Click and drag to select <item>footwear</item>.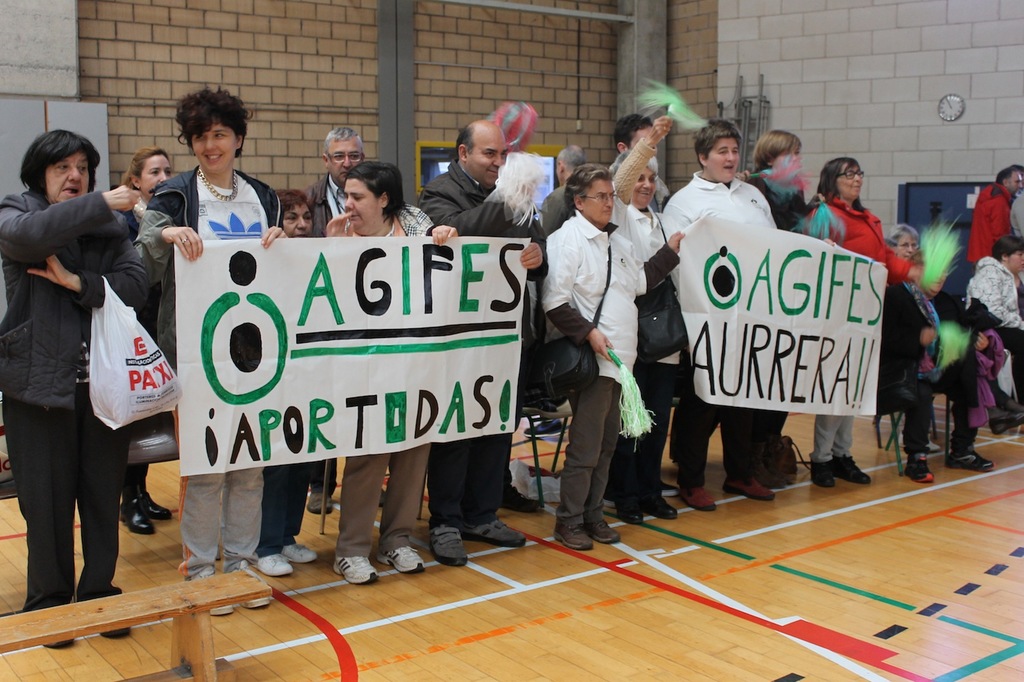
Selection: 904/451/935/485.
